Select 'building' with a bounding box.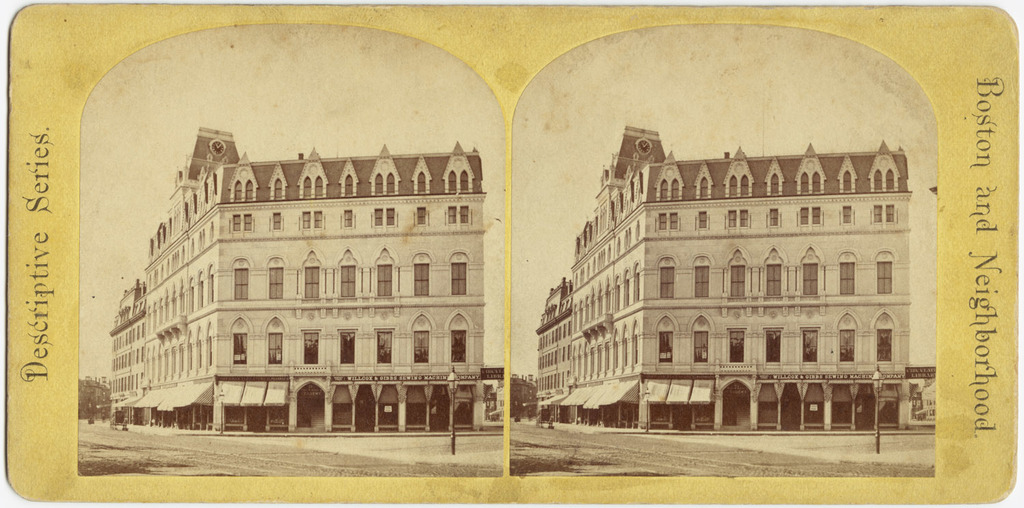
region(537, 123, 925, 430).
